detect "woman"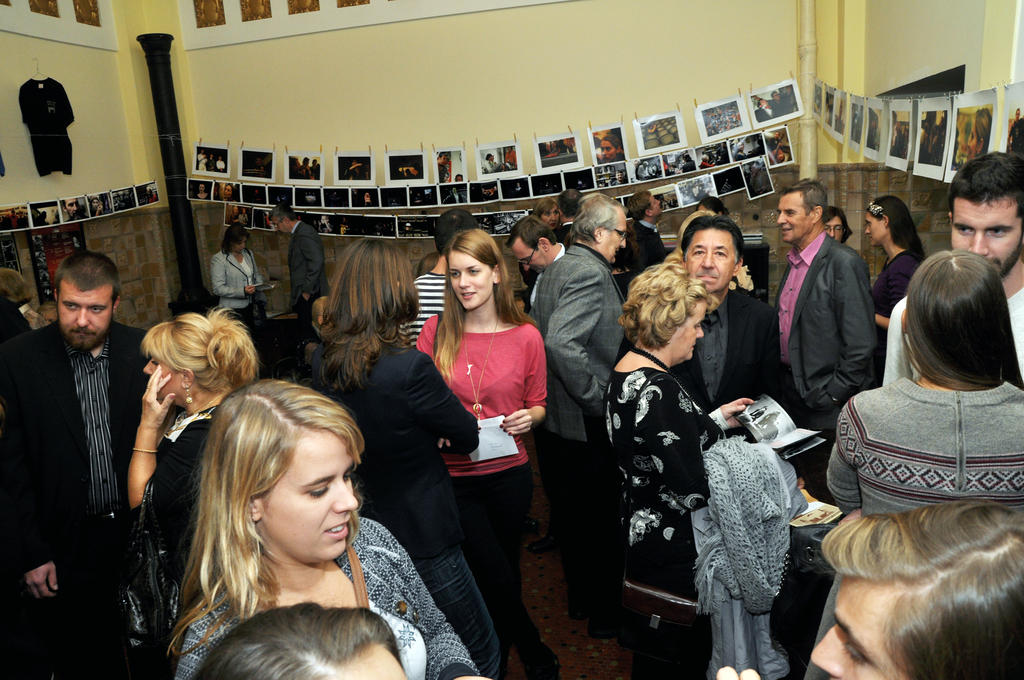
rect(413, 254, 447, 284)
